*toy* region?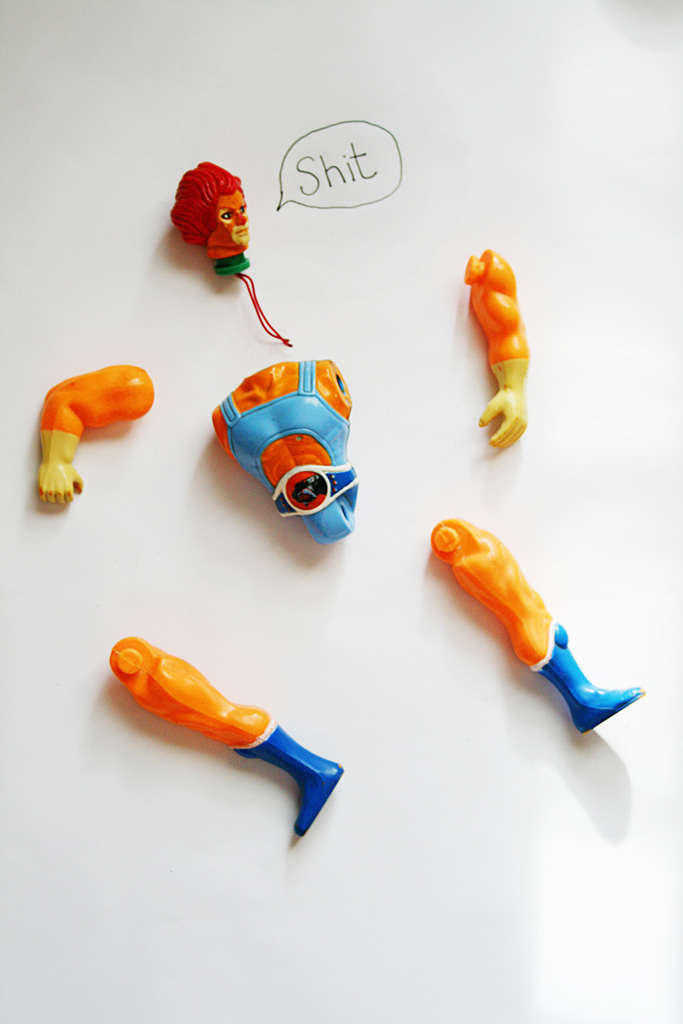
[x1=98, y1=629, x2=354, y2=854]
